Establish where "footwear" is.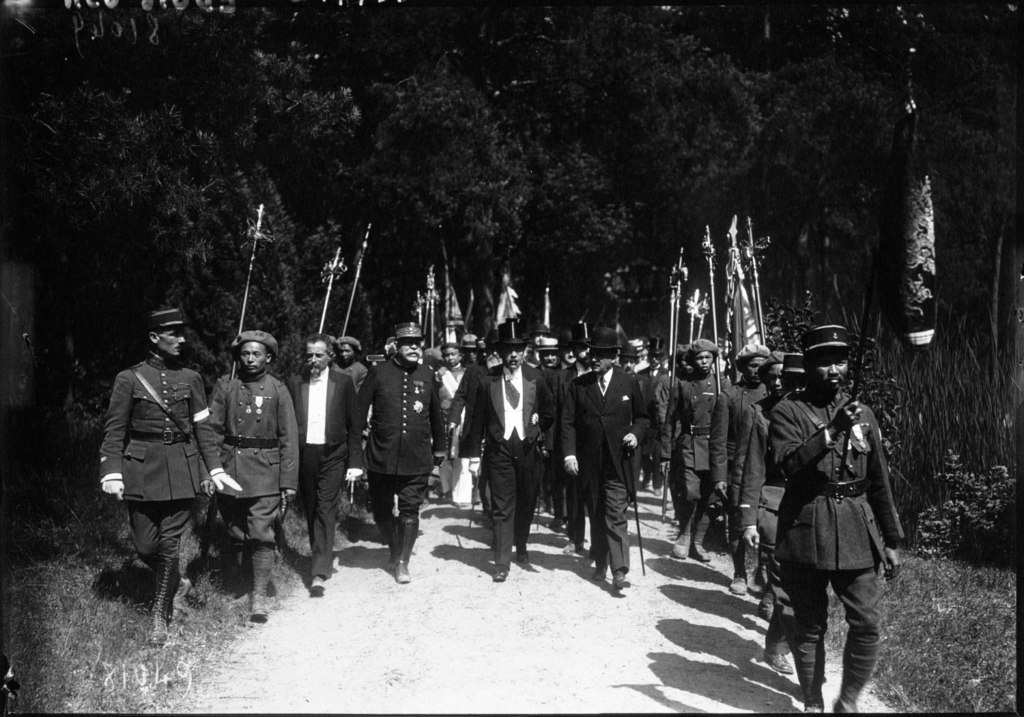
Established at box=[728, 573, 751, 593].
